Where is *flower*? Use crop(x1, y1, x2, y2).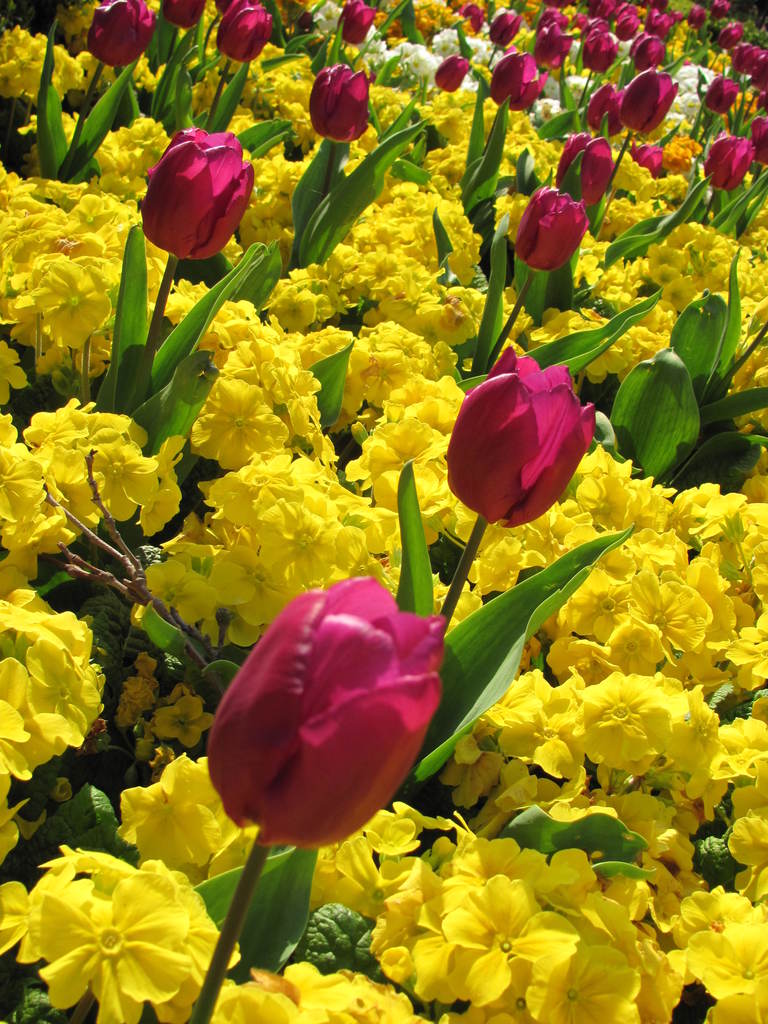
crop(449, 346, 604, 523).
